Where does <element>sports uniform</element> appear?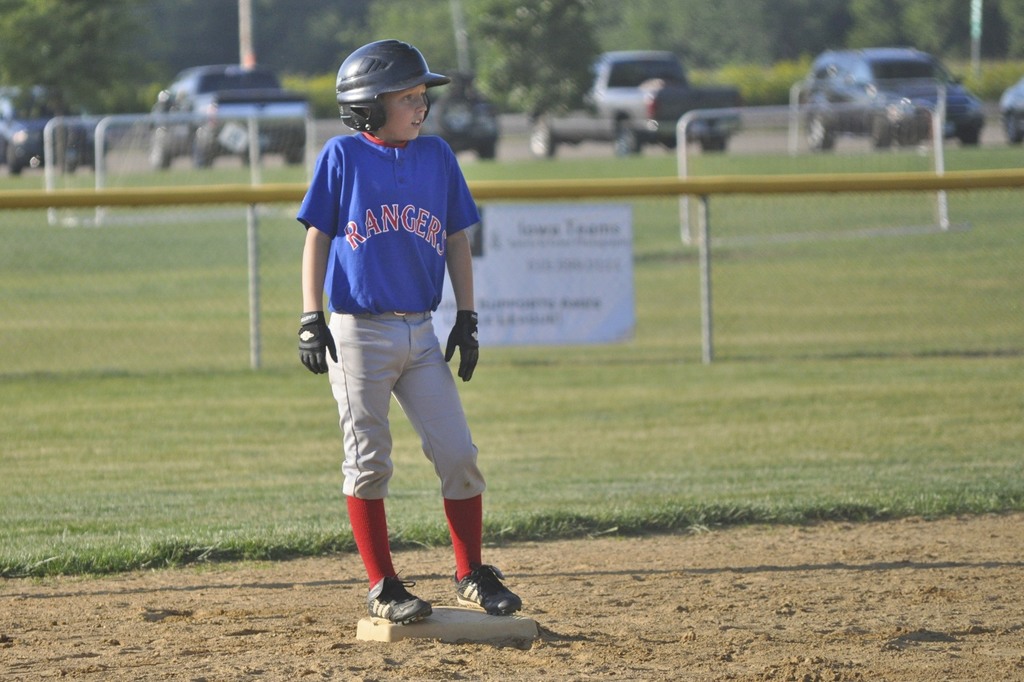
Appears at x1=287 y1=36 x2=548 y2=622.
